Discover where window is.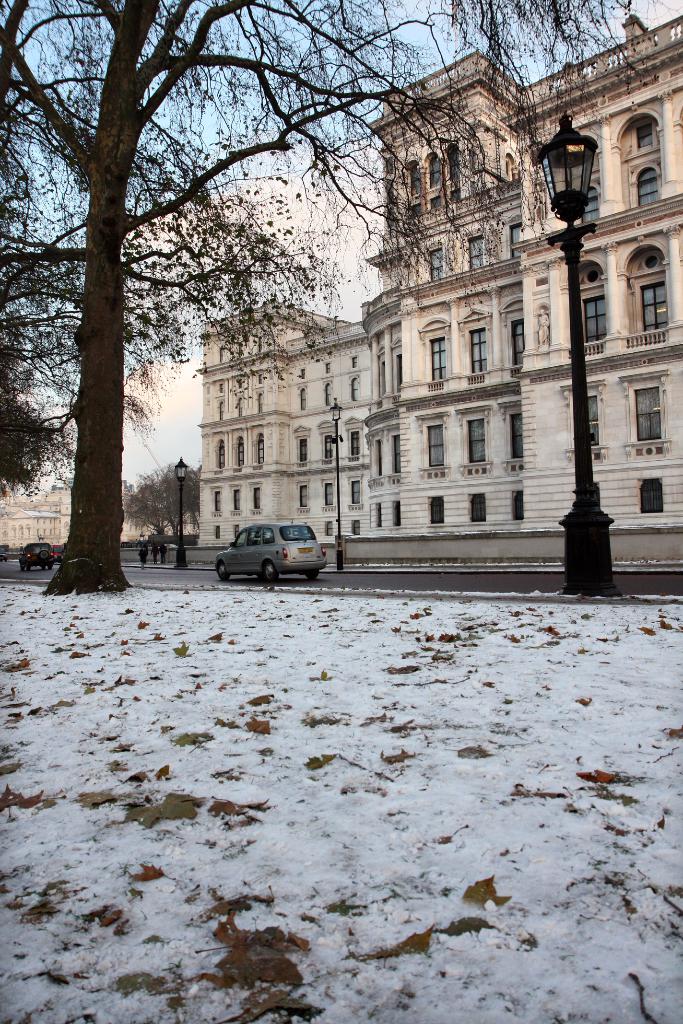
Discovered at bbox(470, 326, 495, 381).
